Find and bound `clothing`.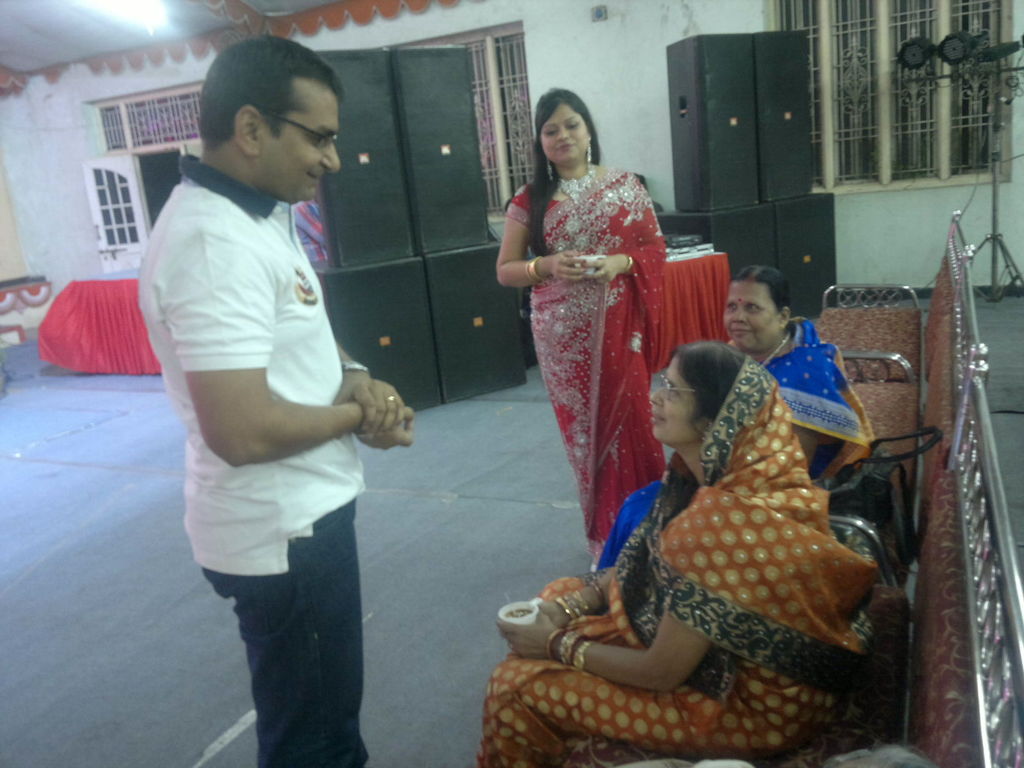
Bound: detection(134, 151, 369, 767).
